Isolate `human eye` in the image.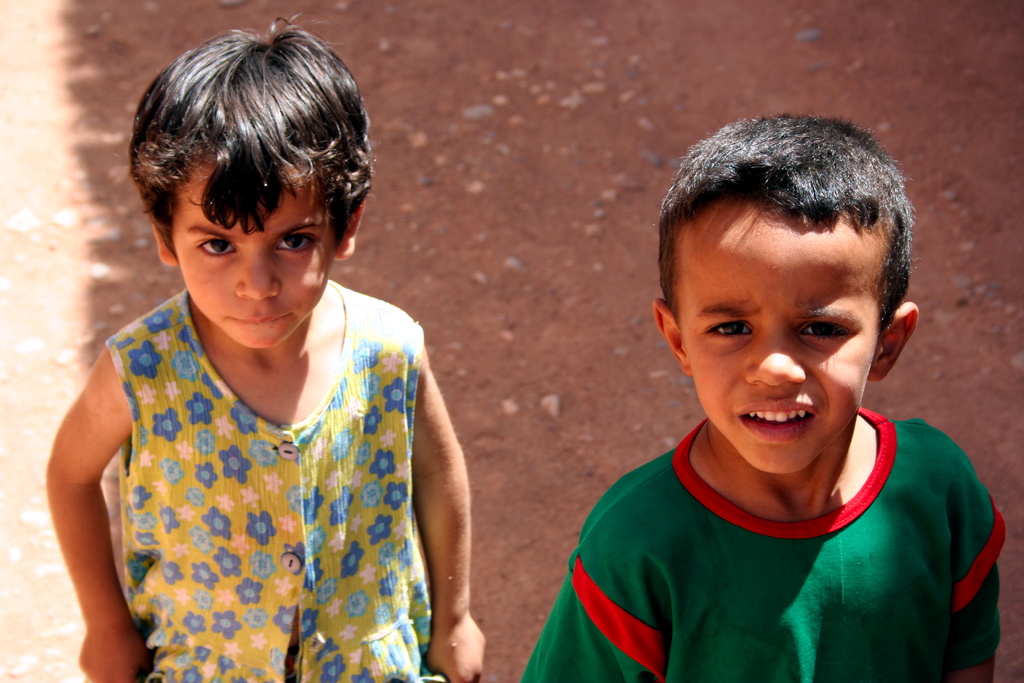
Isolated region: box(703, 319, 756, 343).
